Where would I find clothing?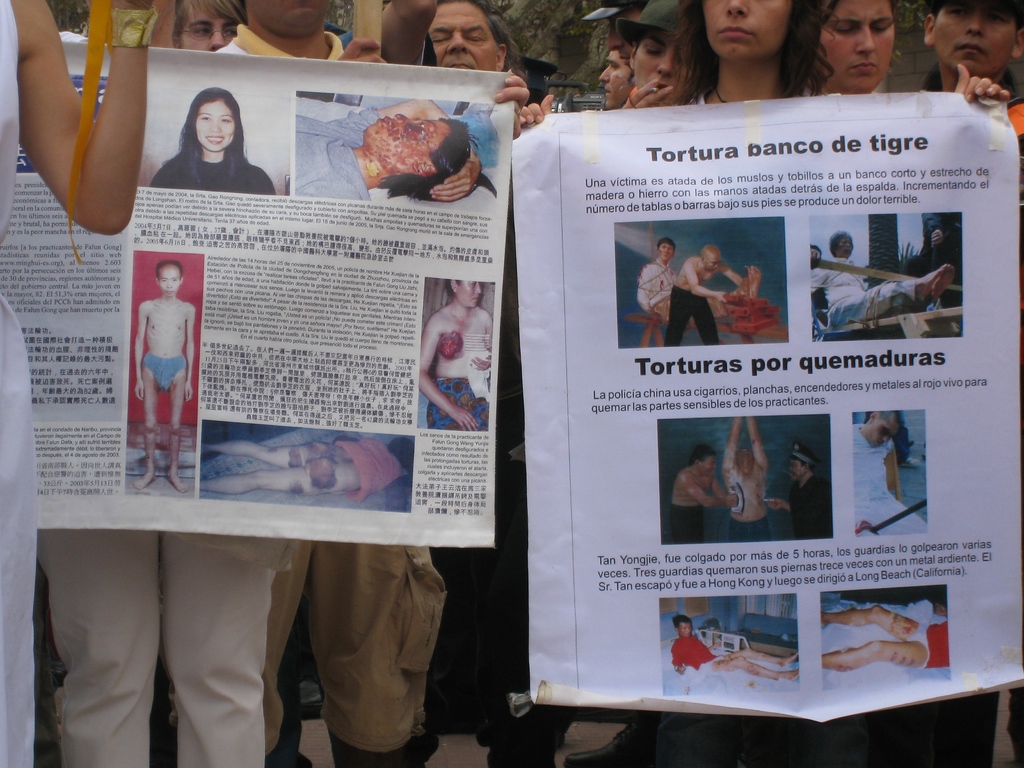
At (x1=788, y1=468, x2=839, y2=540).
